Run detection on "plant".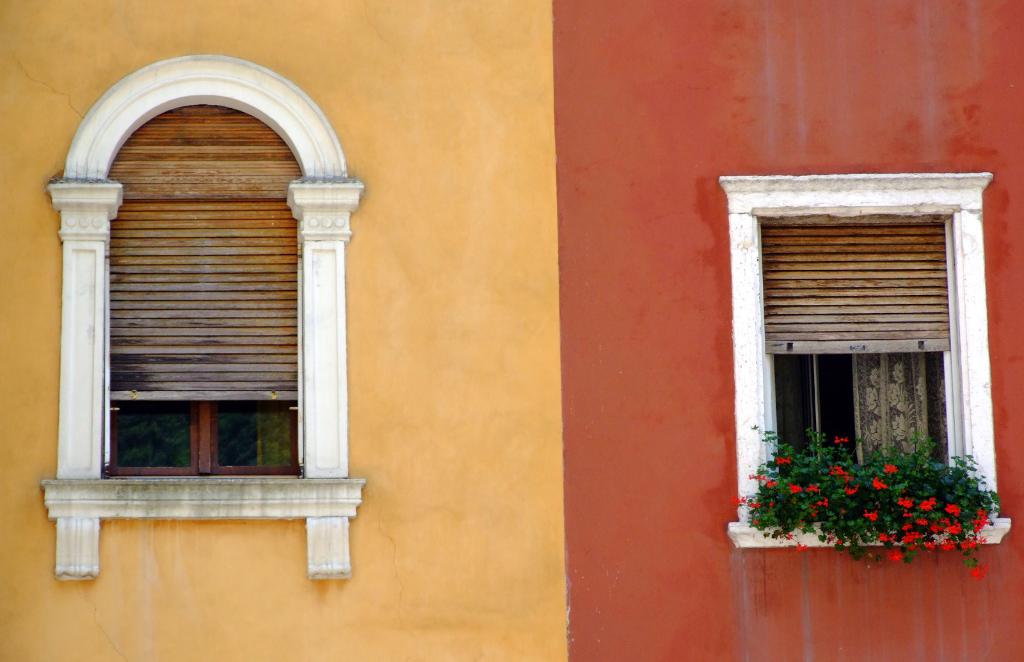
Result: 938, 456, 1004, 586.
